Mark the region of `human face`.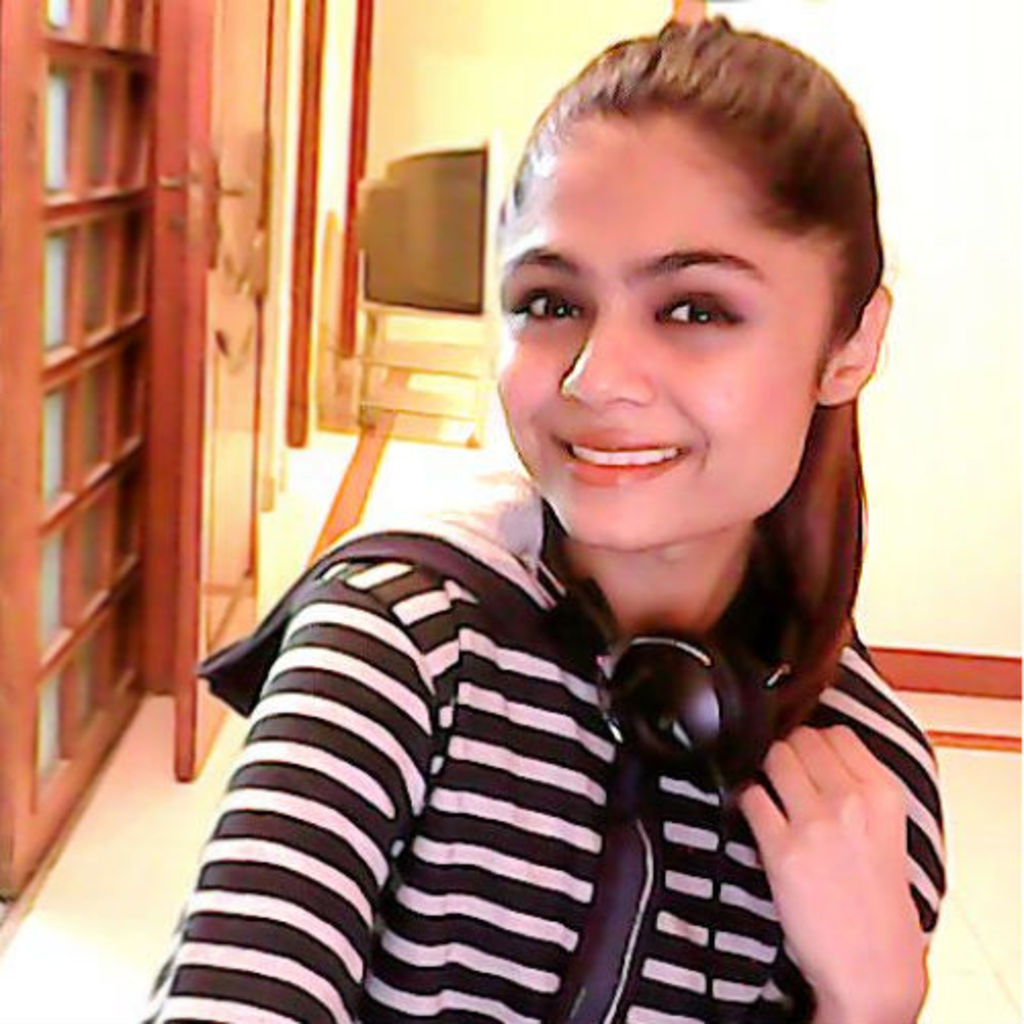
Region: pyautogui.locateOnScreen(489, 156, 819, 555).
